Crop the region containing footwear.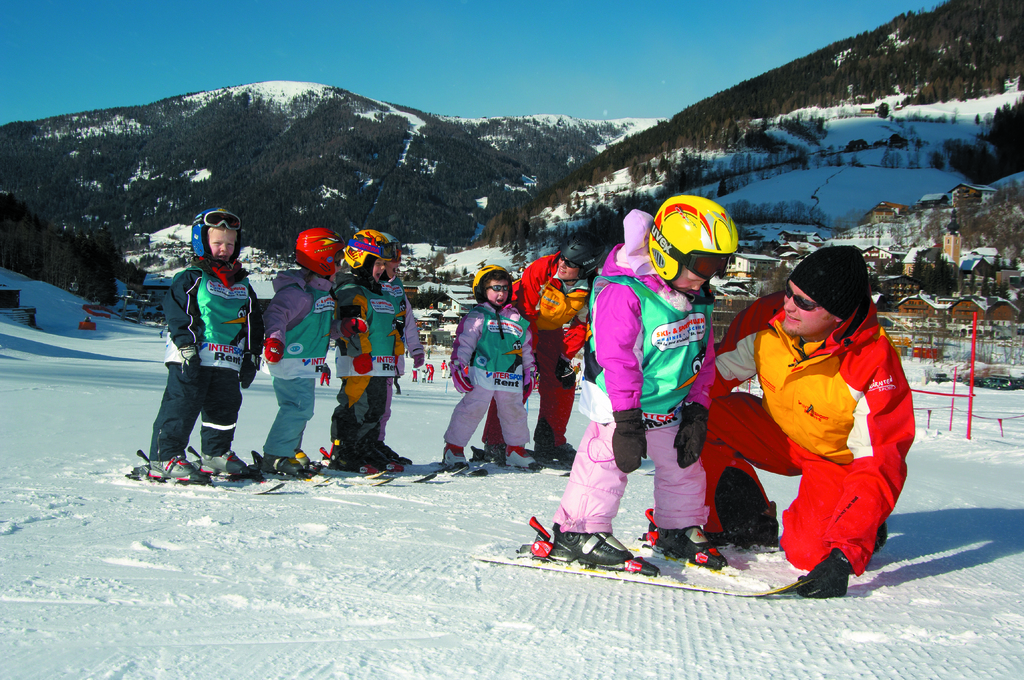
Crop region: bbox=[773, 550, 842, 597].
